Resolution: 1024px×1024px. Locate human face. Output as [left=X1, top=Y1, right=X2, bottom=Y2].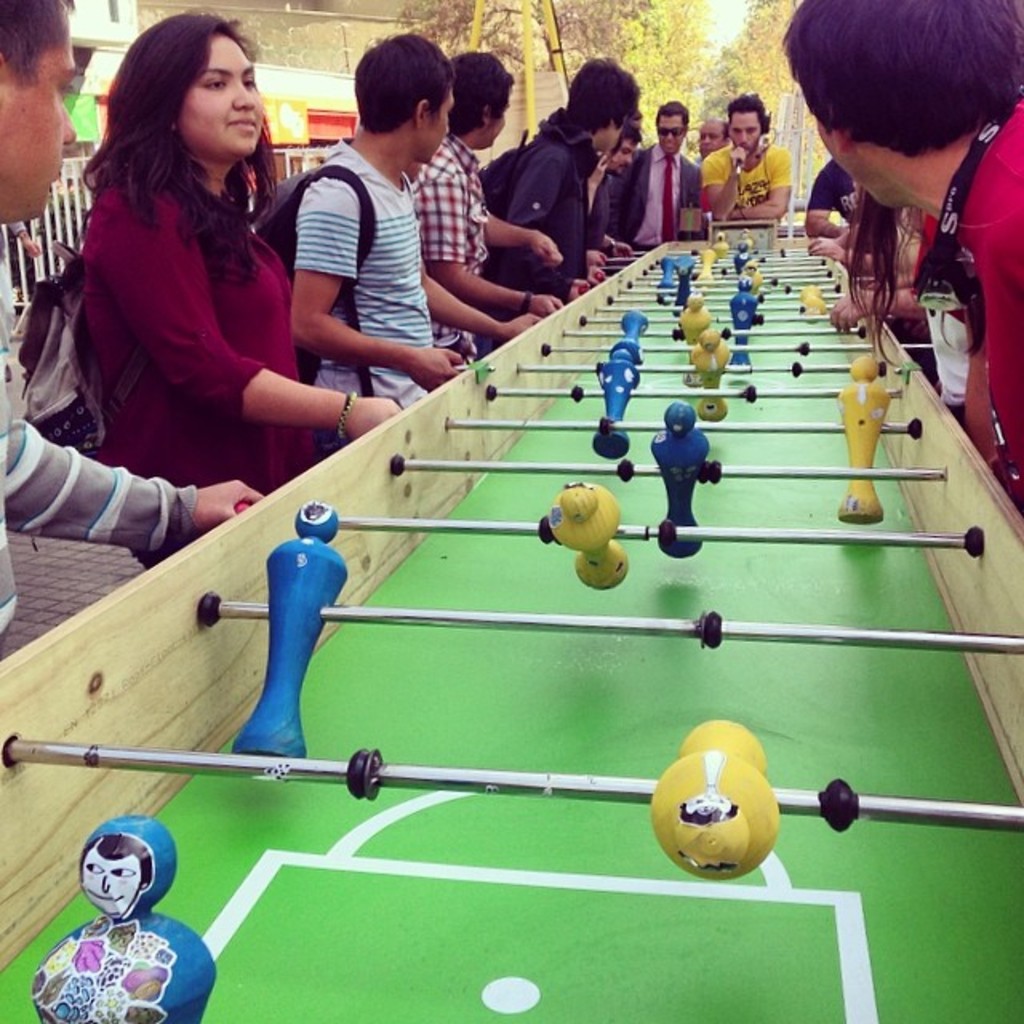
[left=728, top=107, right=765, bottom=155].
